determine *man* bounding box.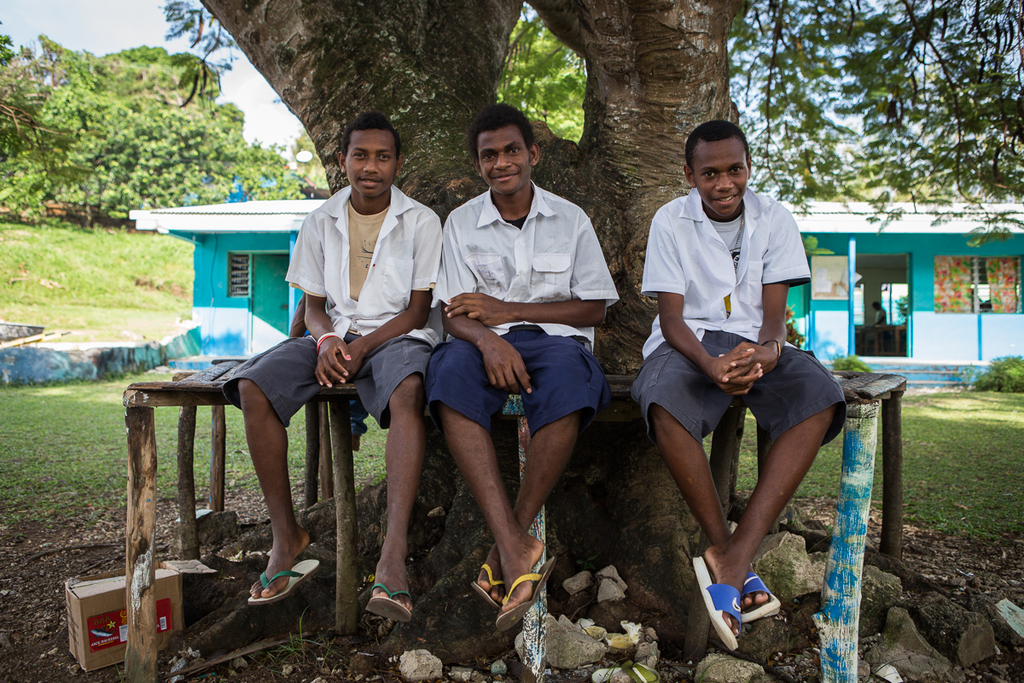
Determined: 428,103,622,628.
